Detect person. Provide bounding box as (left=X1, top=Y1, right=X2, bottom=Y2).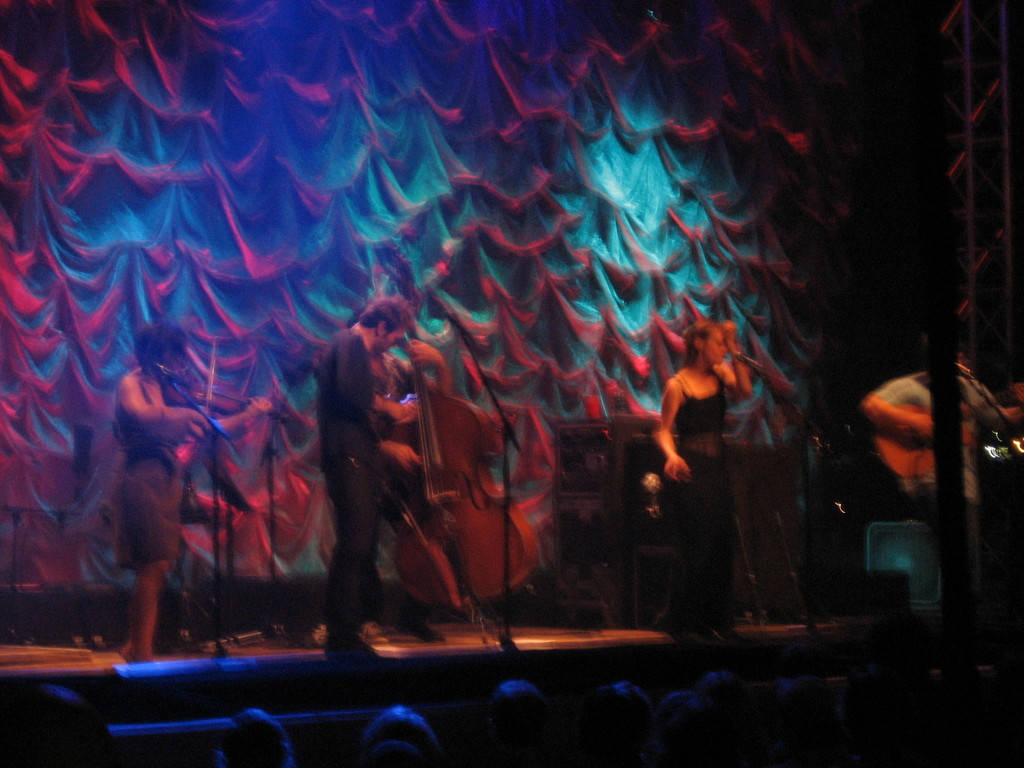
(left=860, top=341, right=1004, bottom=623).
